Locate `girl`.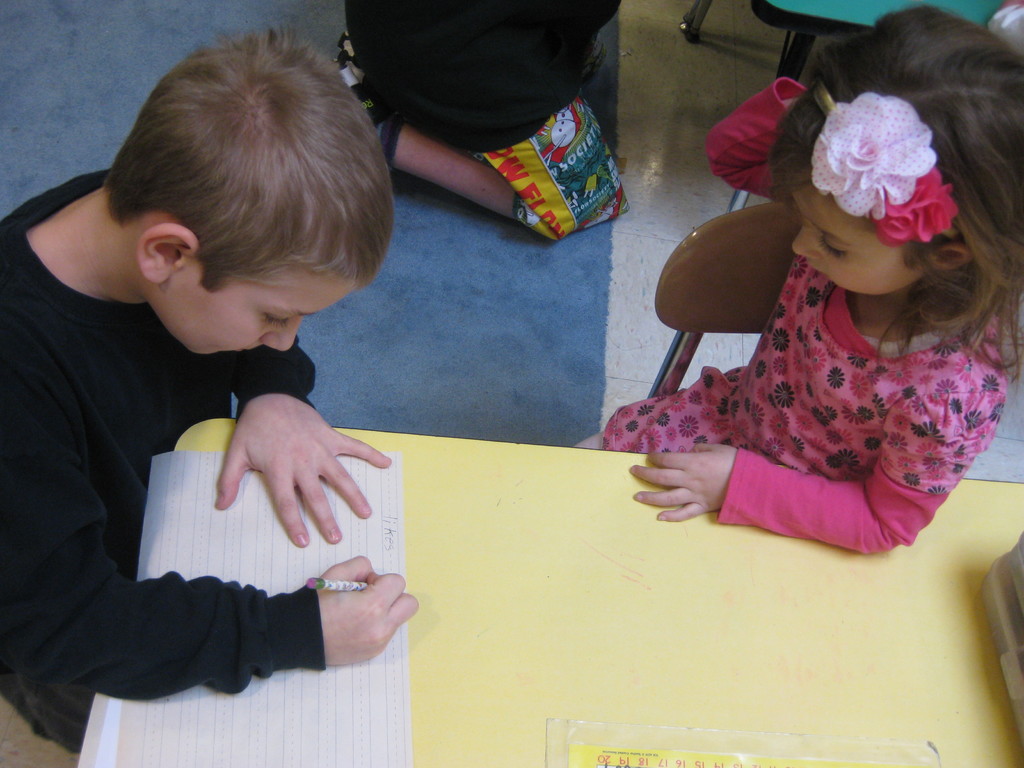
Bounding box: box=[599, 3, 1023, 556].
